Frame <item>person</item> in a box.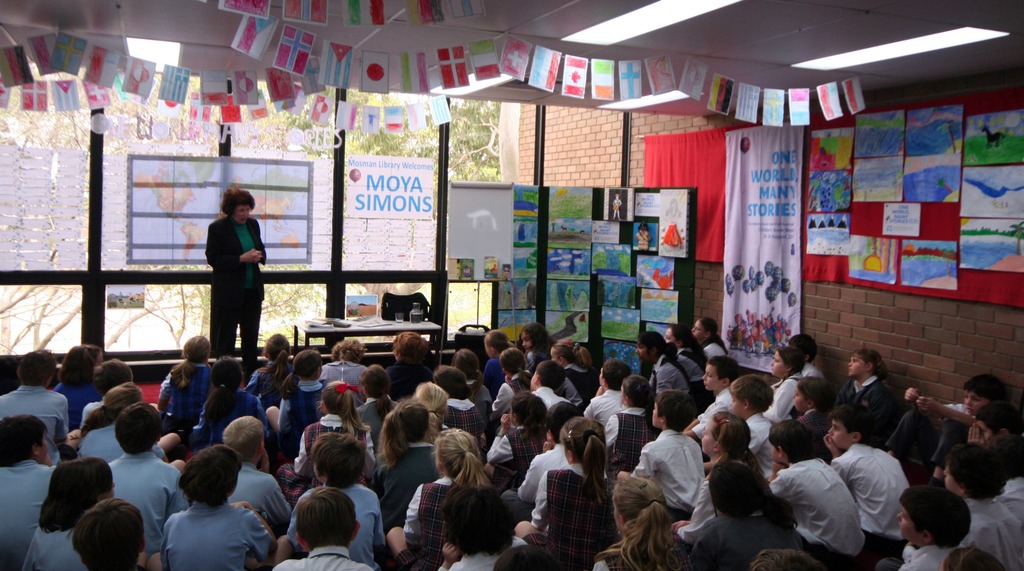
361/397/447/536.
